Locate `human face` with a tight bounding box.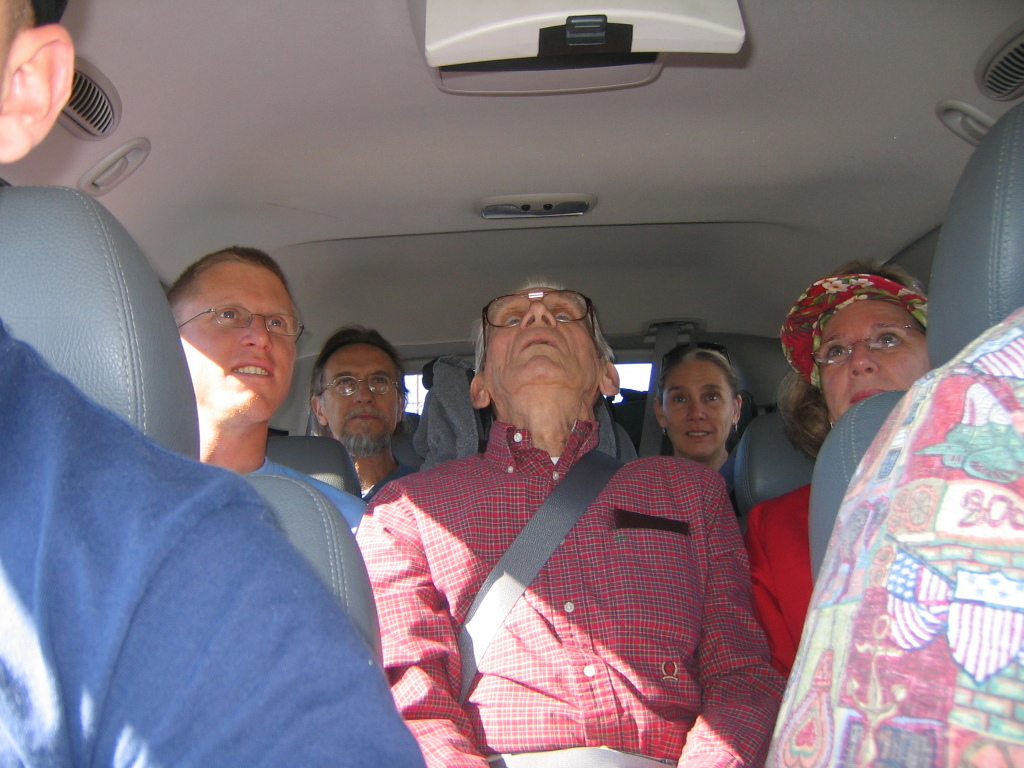
(816, 302, 932, 422).
